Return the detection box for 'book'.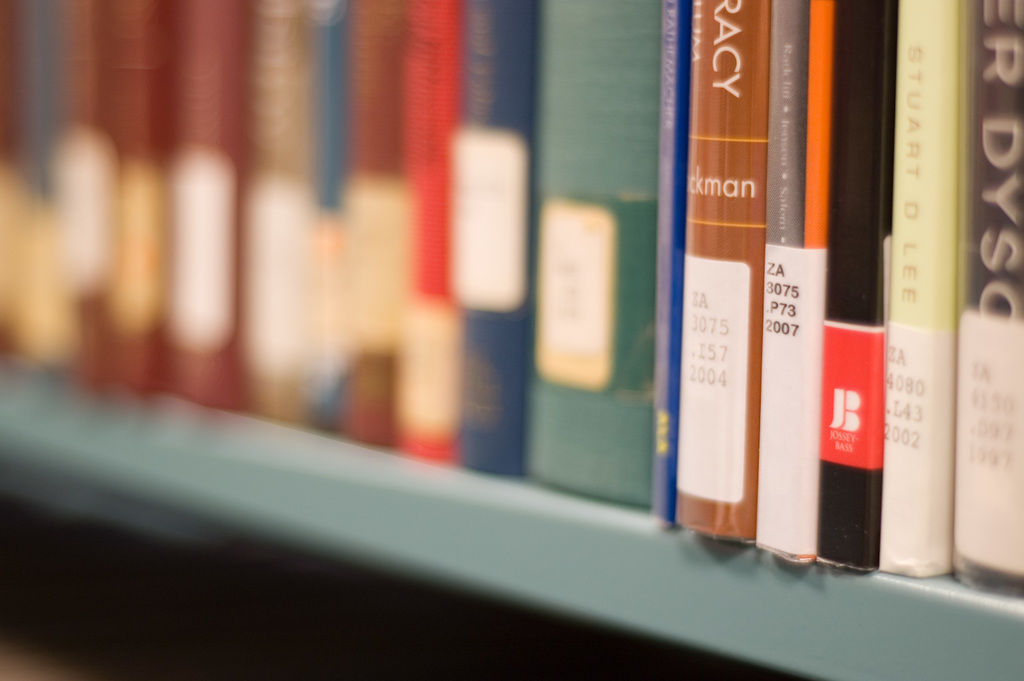
left=650, top=0, right=812, bottom=544.
